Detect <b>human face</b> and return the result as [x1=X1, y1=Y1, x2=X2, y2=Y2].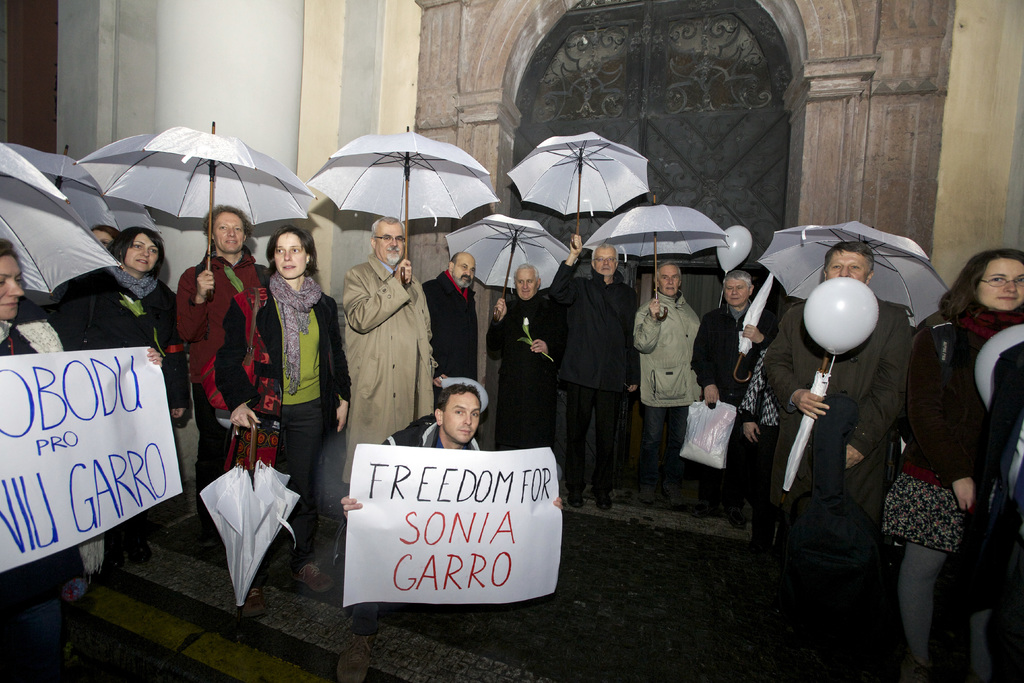
[x1=278, y1=236, x2=303, y2=277].
